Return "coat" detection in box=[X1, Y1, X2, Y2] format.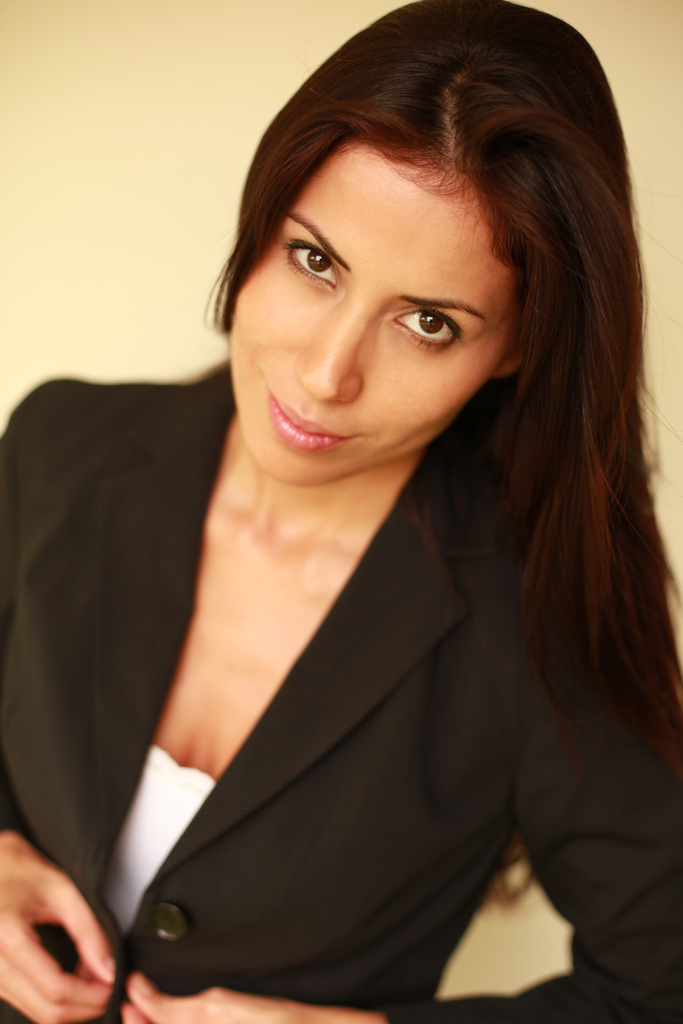
box=[0, 358, 682, 1023].
